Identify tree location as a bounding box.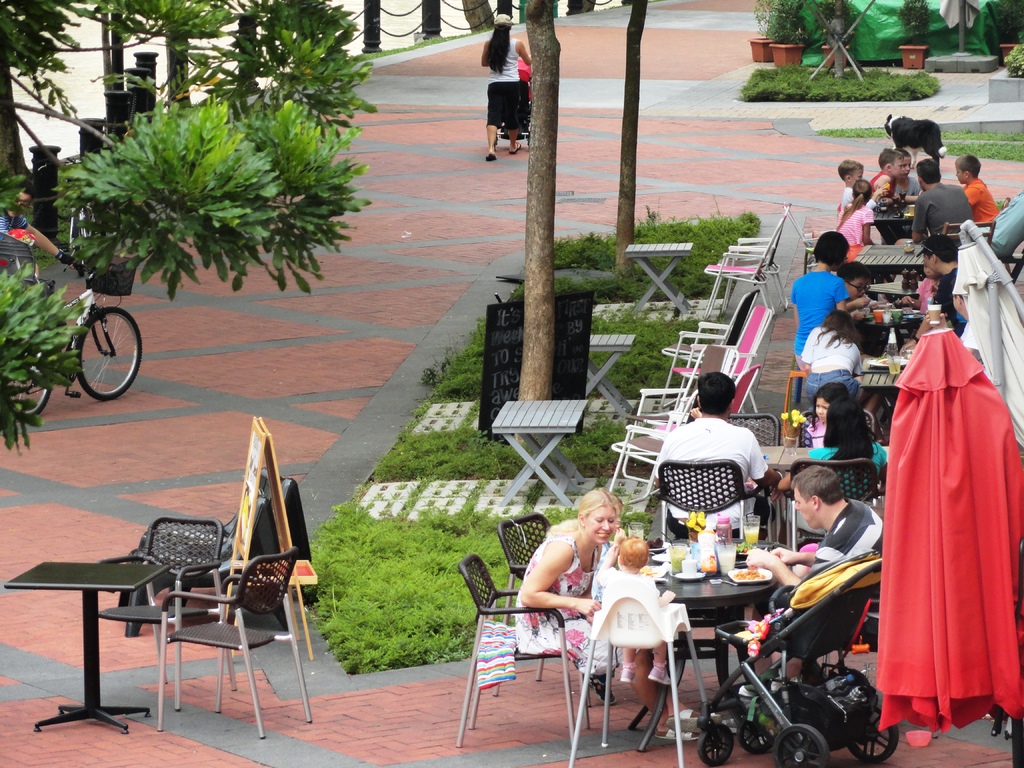
BBox(0, 0, 367, 452).
